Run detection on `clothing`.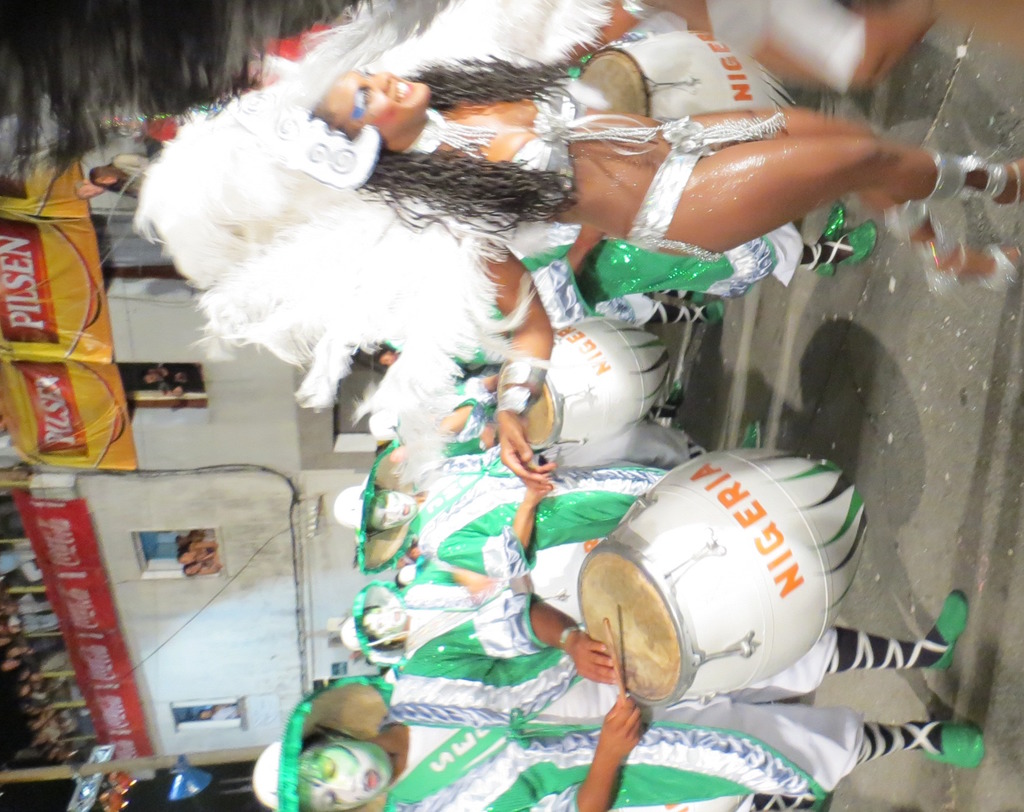
Result: crop(502, 77, 572, 194).
